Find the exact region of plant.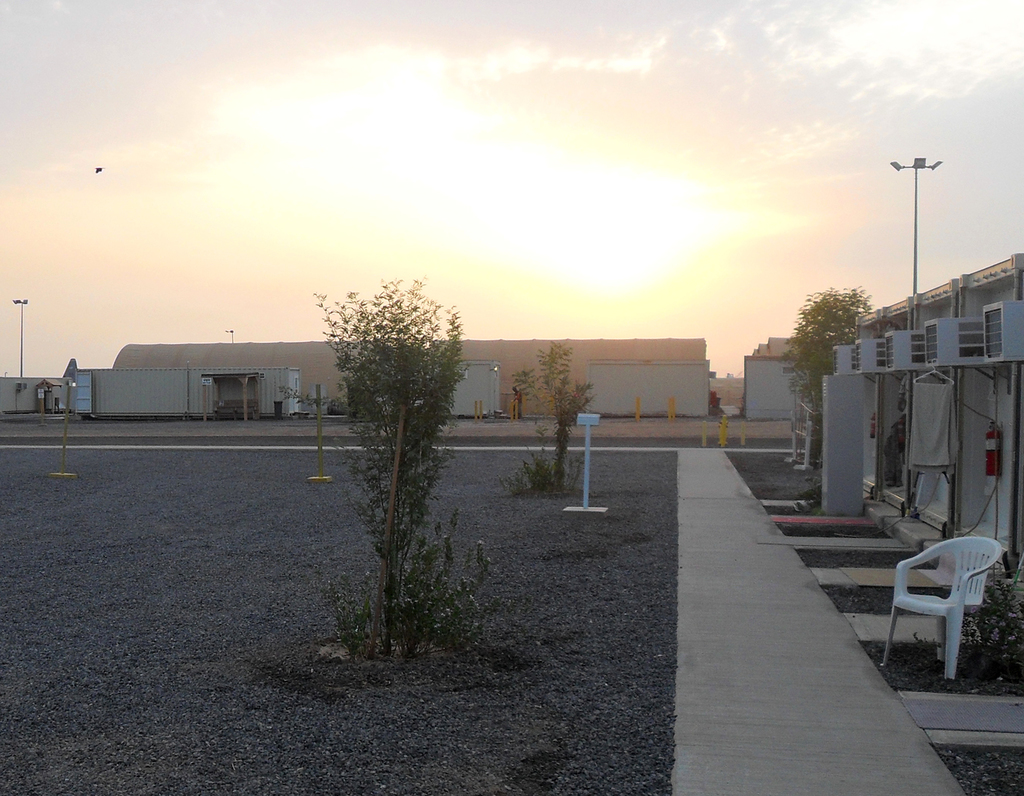
Exact region: 802 475 823 512.
